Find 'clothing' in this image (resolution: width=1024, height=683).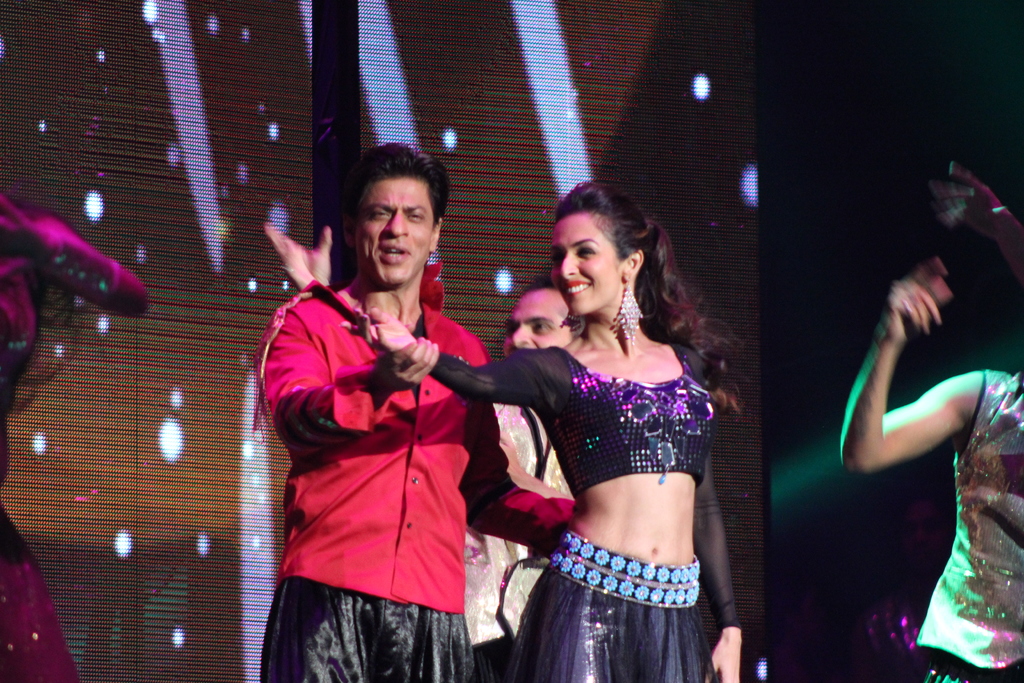
x1=461 y1=398 x2=584 y2=675.
